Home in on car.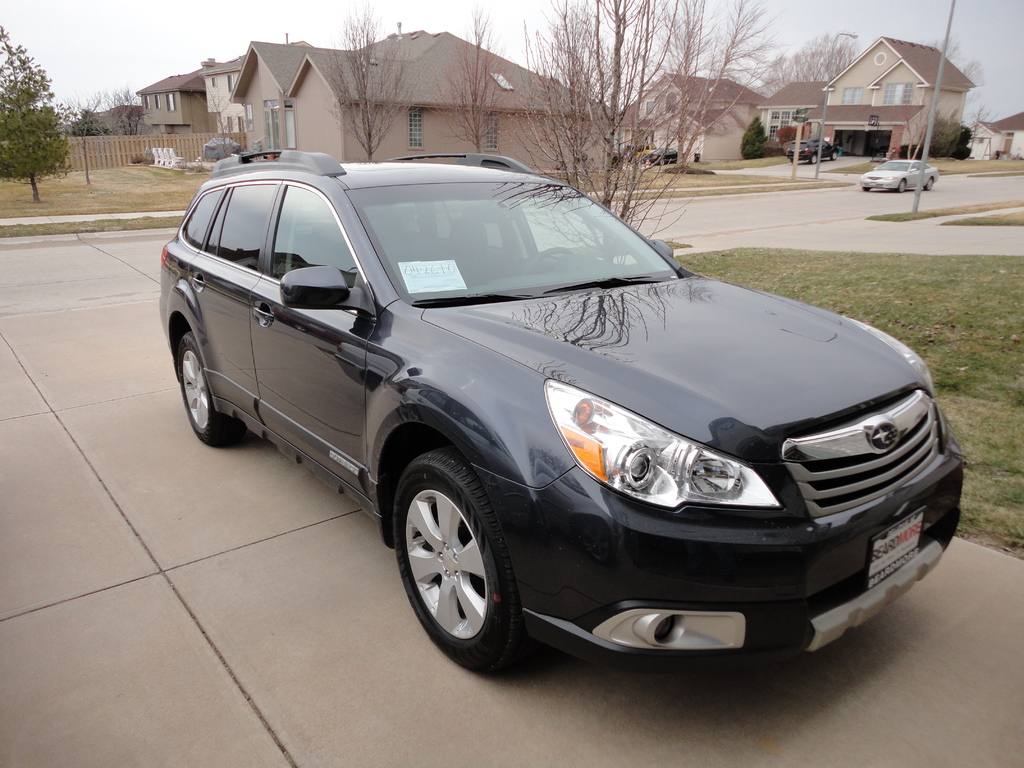
Homed in at bbox=[148, 153, 964, 667].
